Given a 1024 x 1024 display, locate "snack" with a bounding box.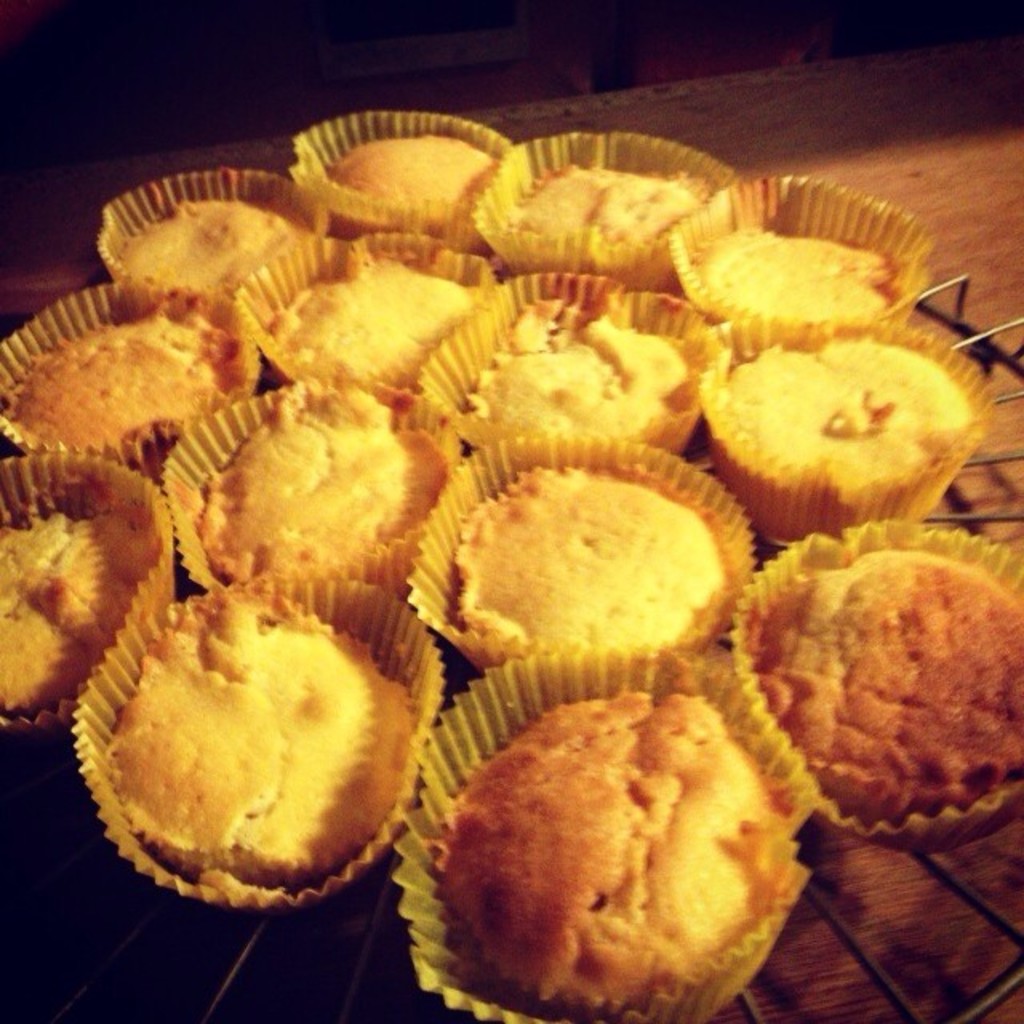
Located: locate(694, 218, 894, 322).
